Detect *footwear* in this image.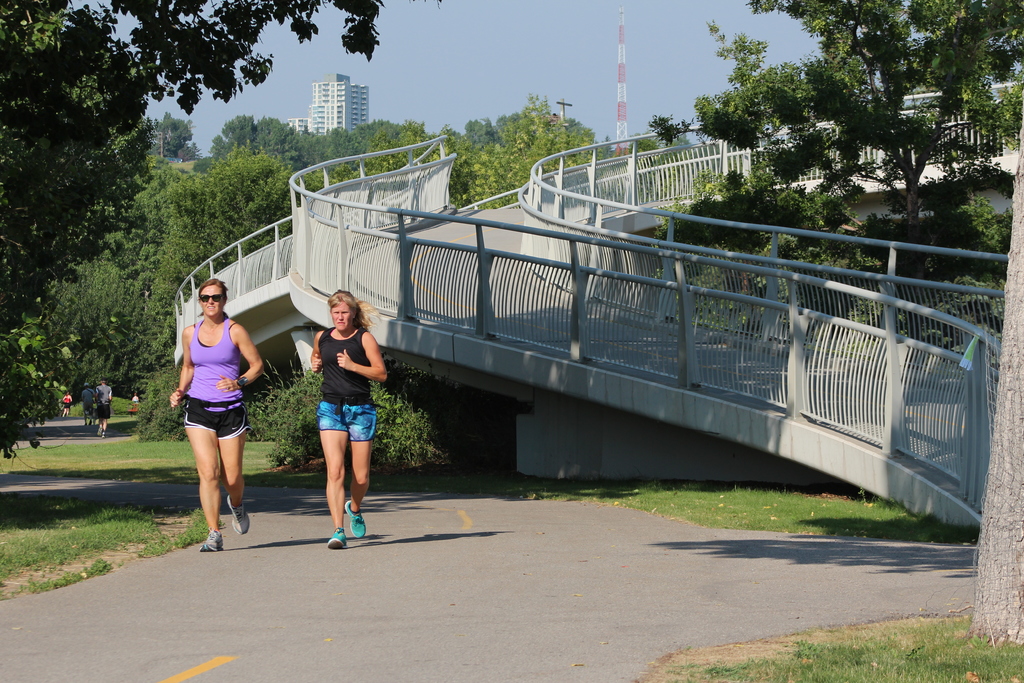
Detection: box=[200, 529, 223, 552].
